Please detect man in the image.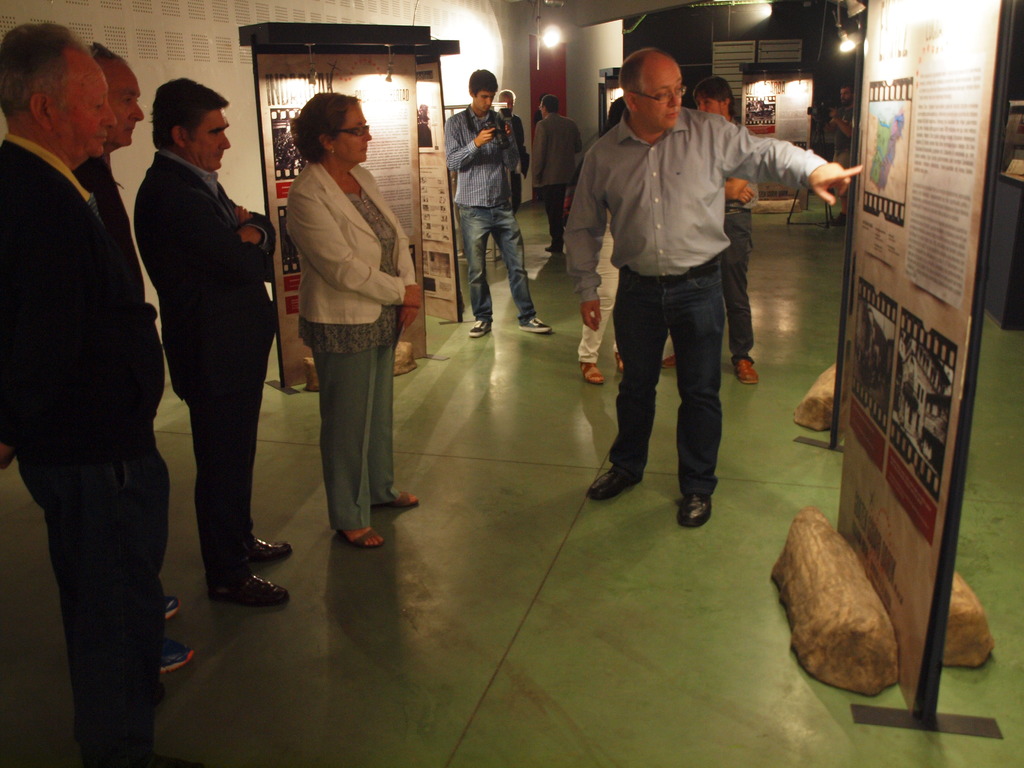
x1=444, y1=67, x2=551, y2=338.
